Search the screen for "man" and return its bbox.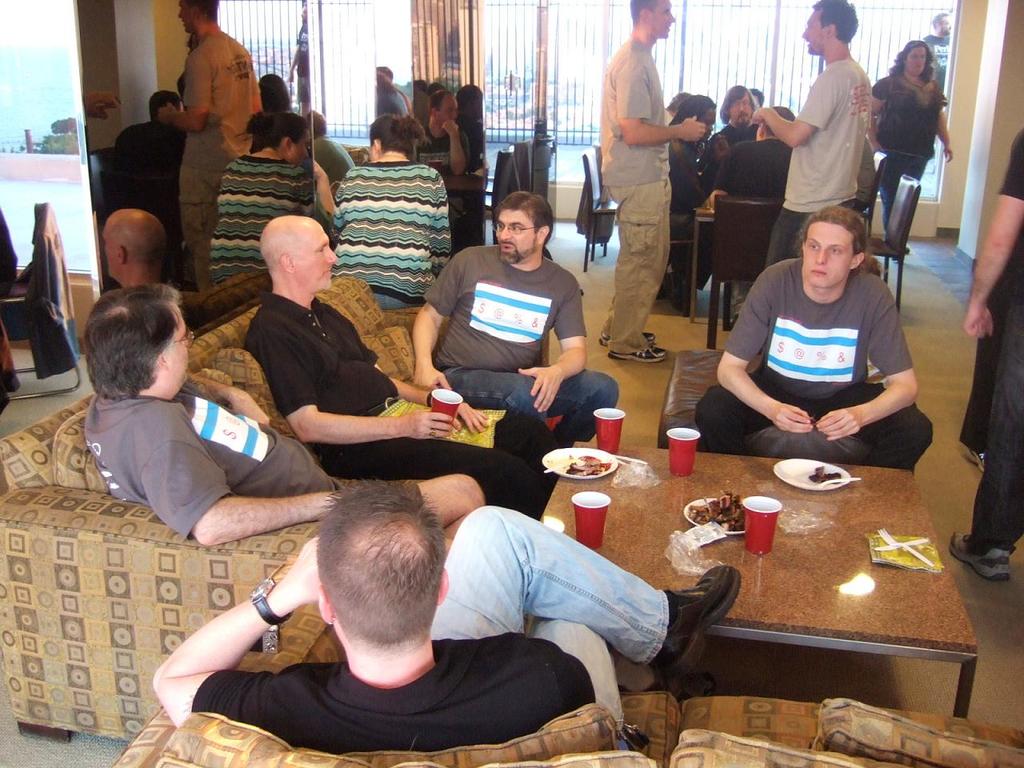
Found: (x1=704, y1=83, x2=762, y2=183).
